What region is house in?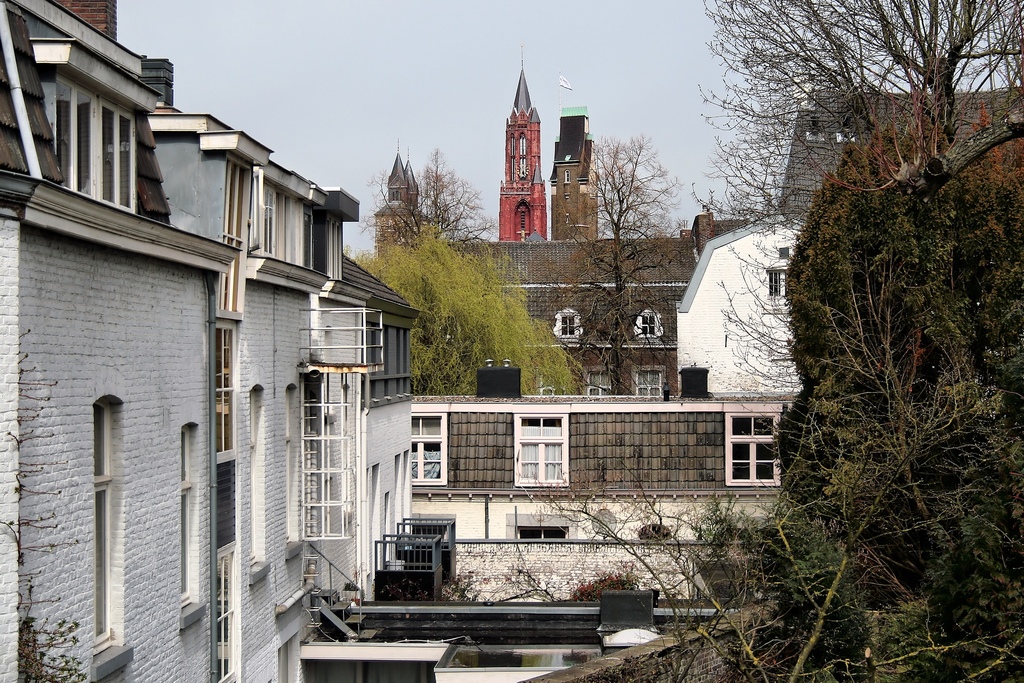
bbox=[781, 81, 1023, 220].
